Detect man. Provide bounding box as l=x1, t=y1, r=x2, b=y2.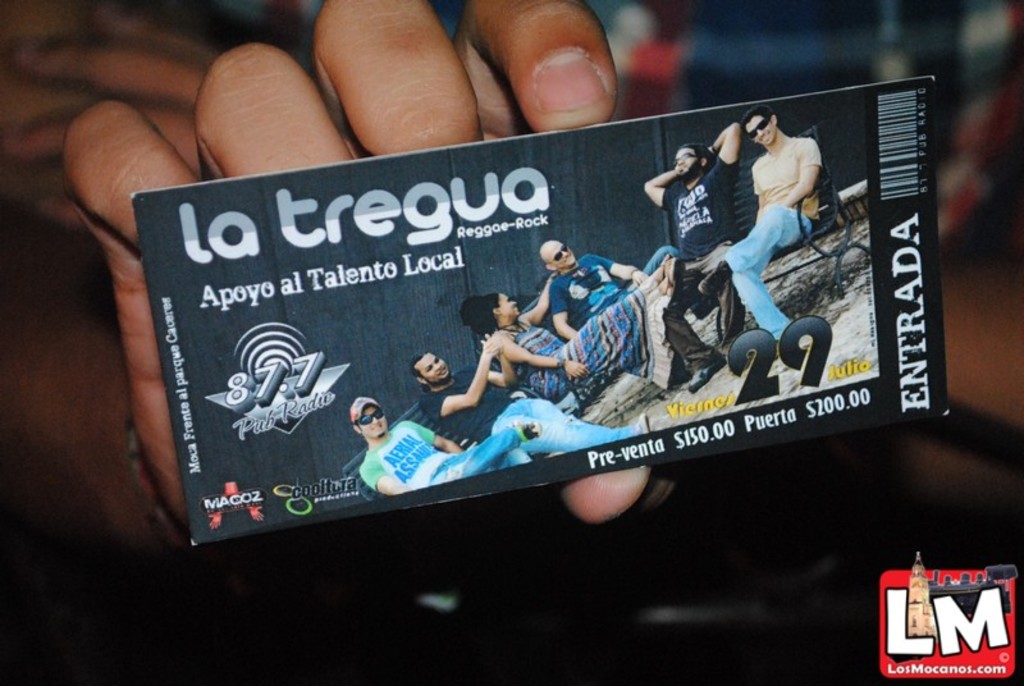
l=407, t=329, r=663, b=454.
